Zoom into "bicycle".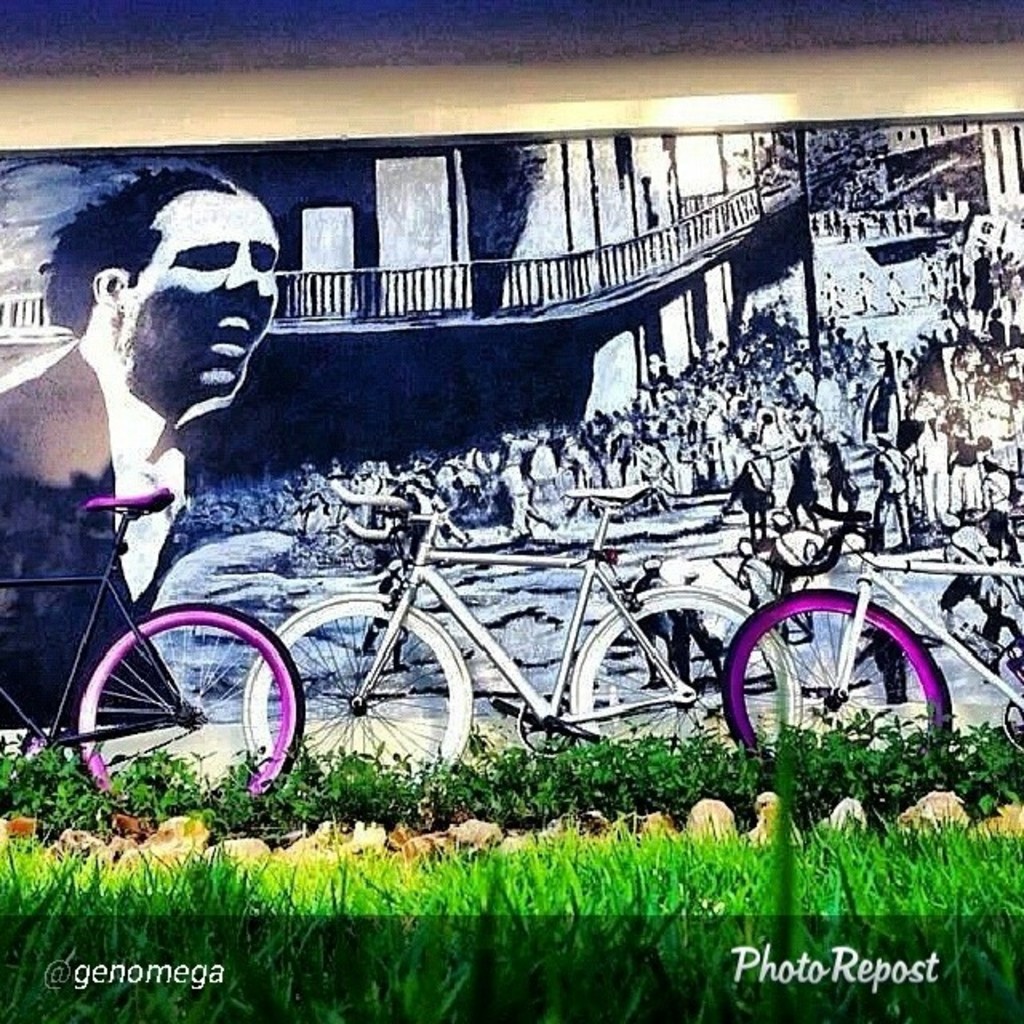
Zoom target: (left=725, top=496, right=1022, bottom=776).
